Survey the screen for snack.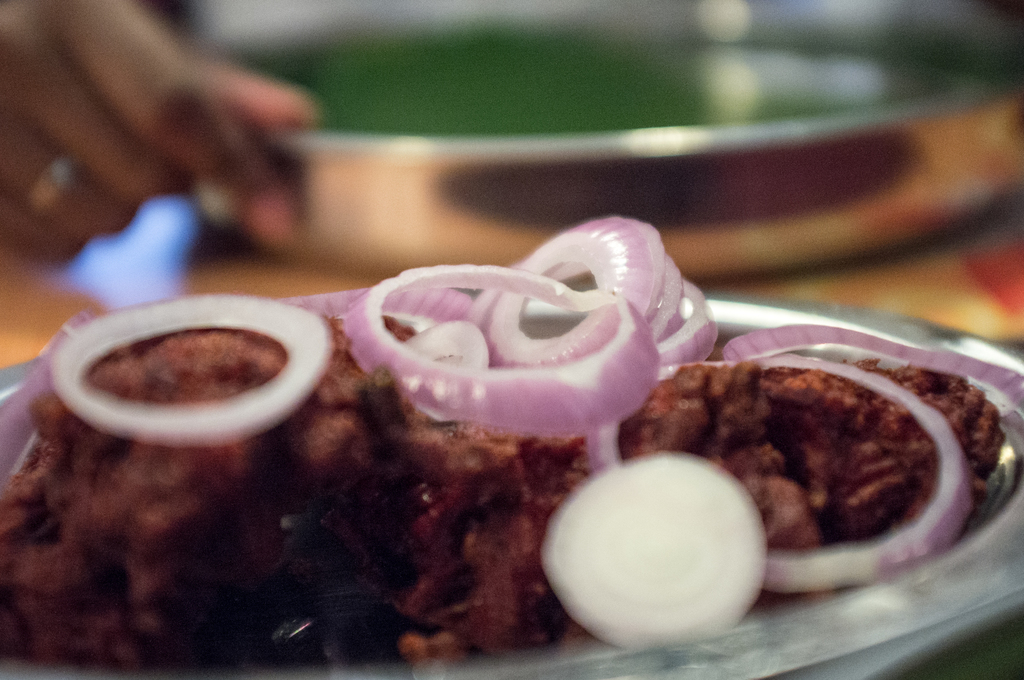
Survey found: {"x1": 618, "y1": 339, "x2": 1012, "y2": 633}.
